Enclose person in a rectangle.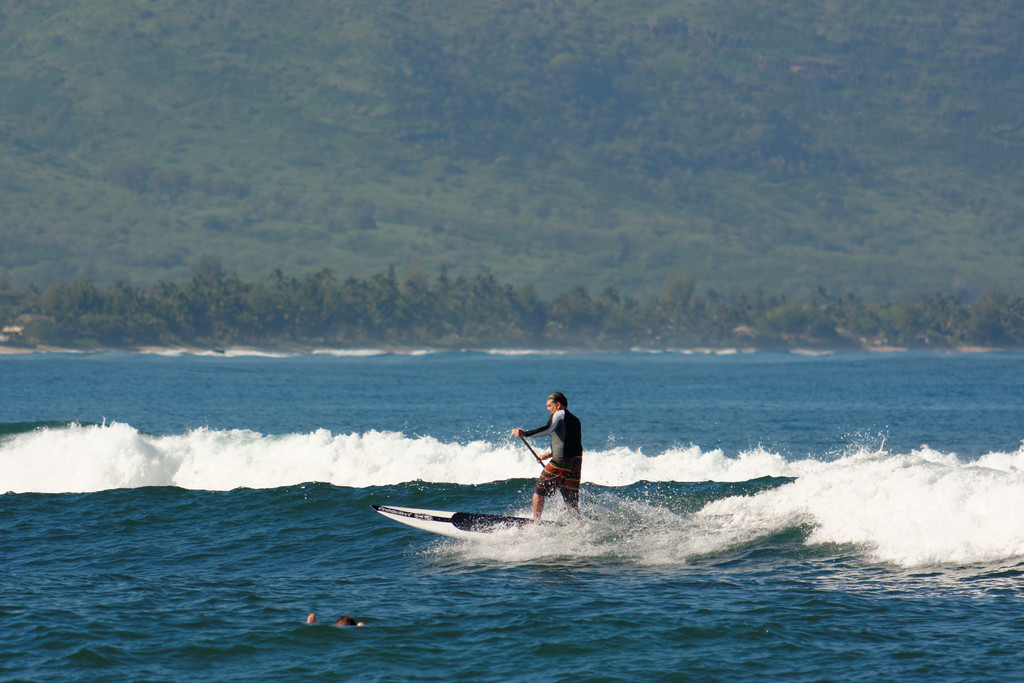
{"left": 306, "top": 611, "right": 368, "bottom": 634}.
